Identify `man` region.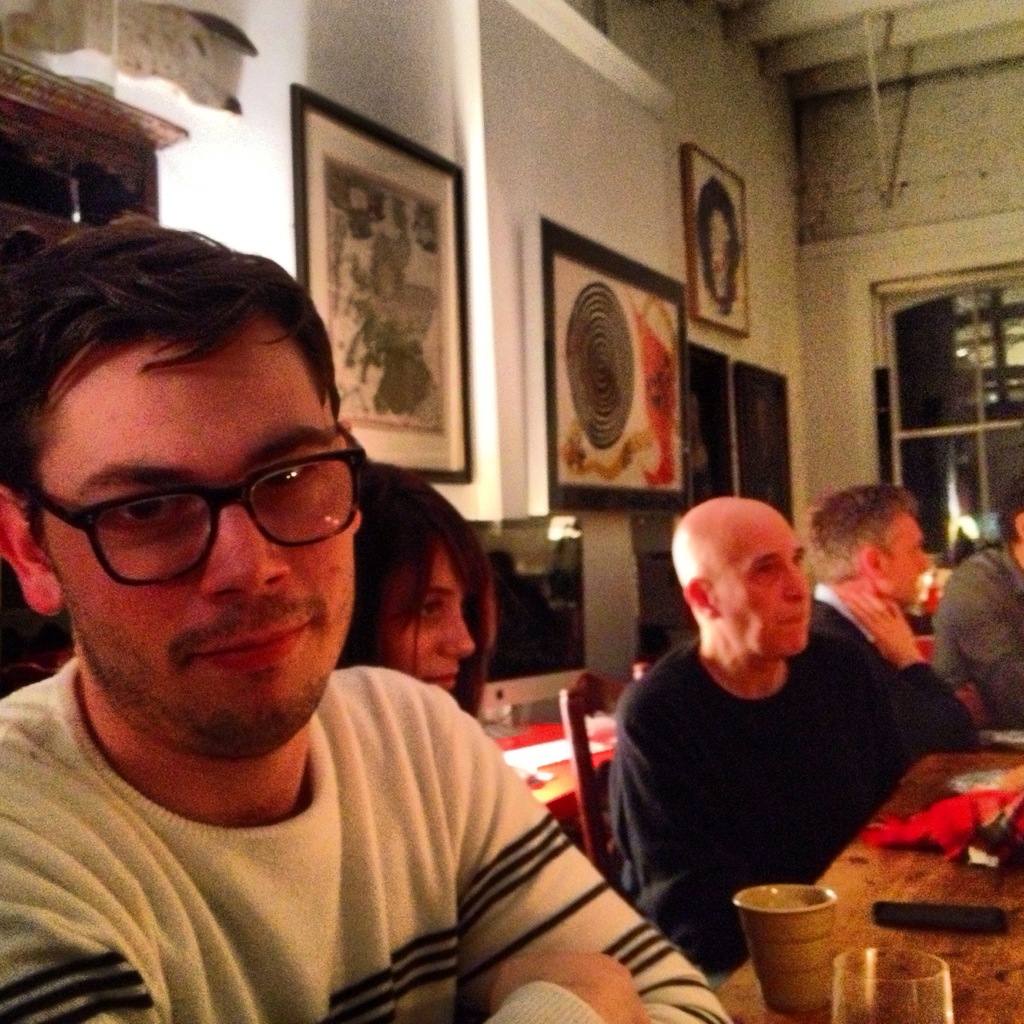
Region: (left=604, top=477, right=883, bottom=964).
